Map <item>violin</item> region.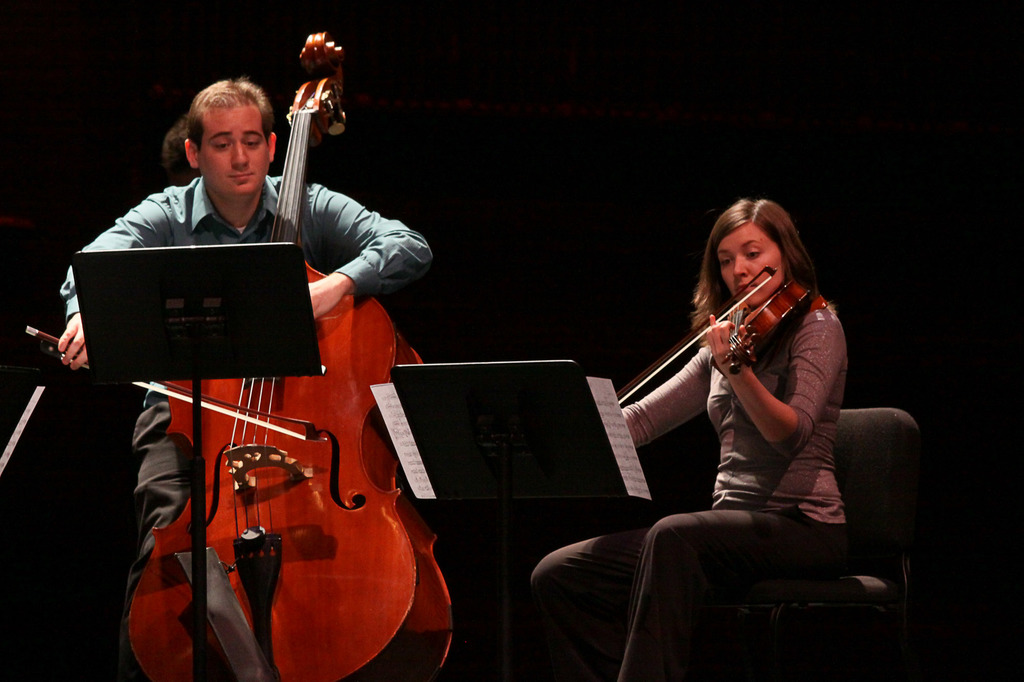
Mapped to 27:28:461:681.
